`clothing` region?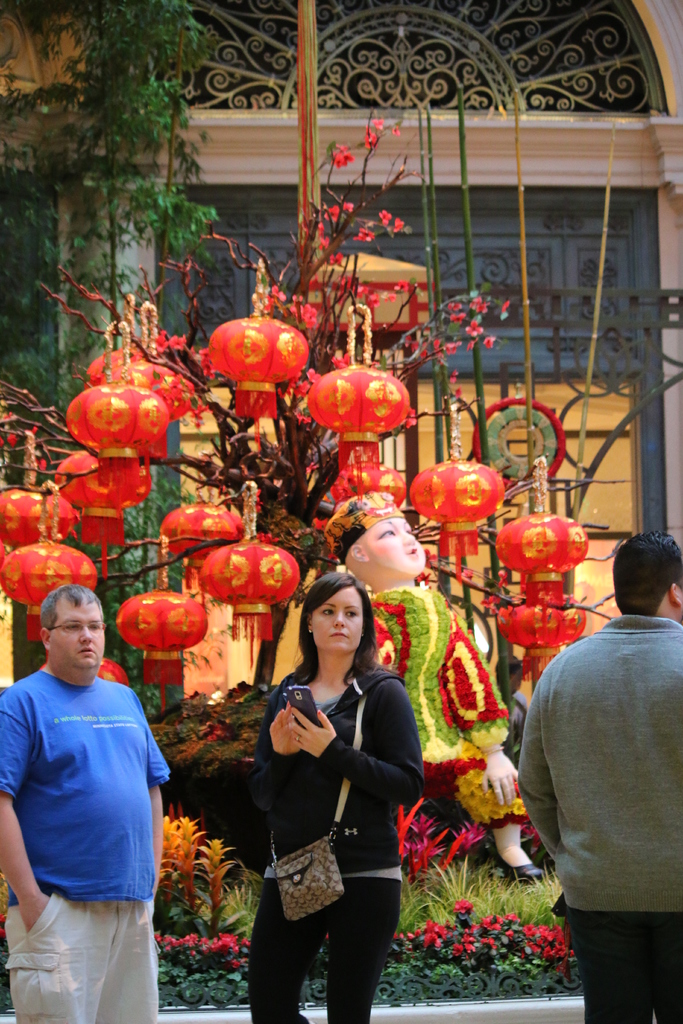
(516,616,682,1023)
